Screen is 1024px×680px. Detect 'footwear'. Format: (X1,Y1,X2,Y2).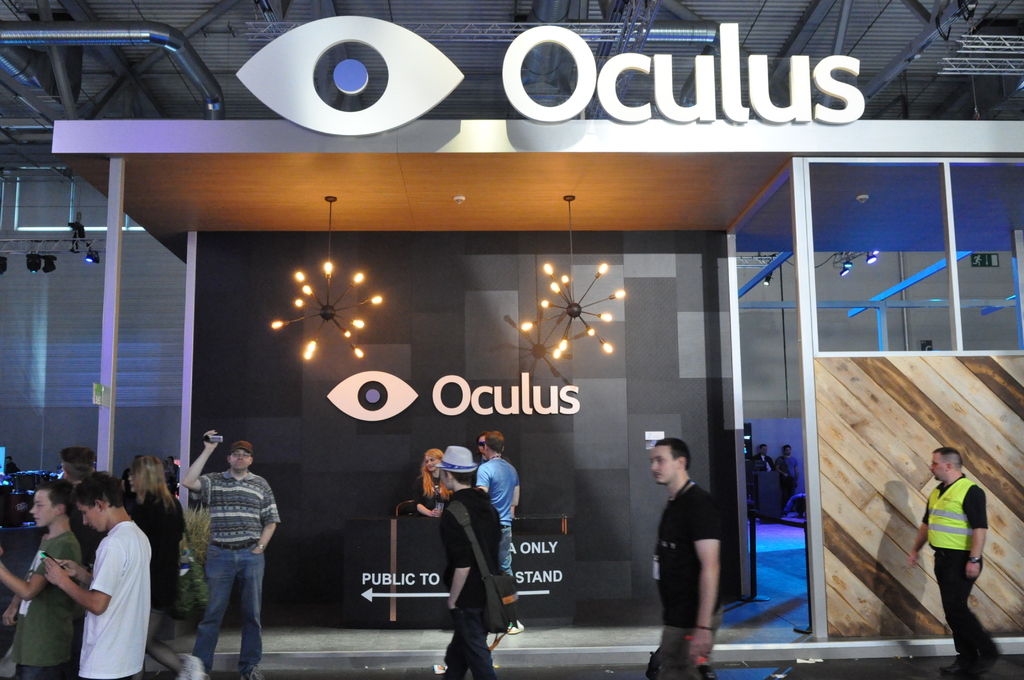
(940,655,961,679).
